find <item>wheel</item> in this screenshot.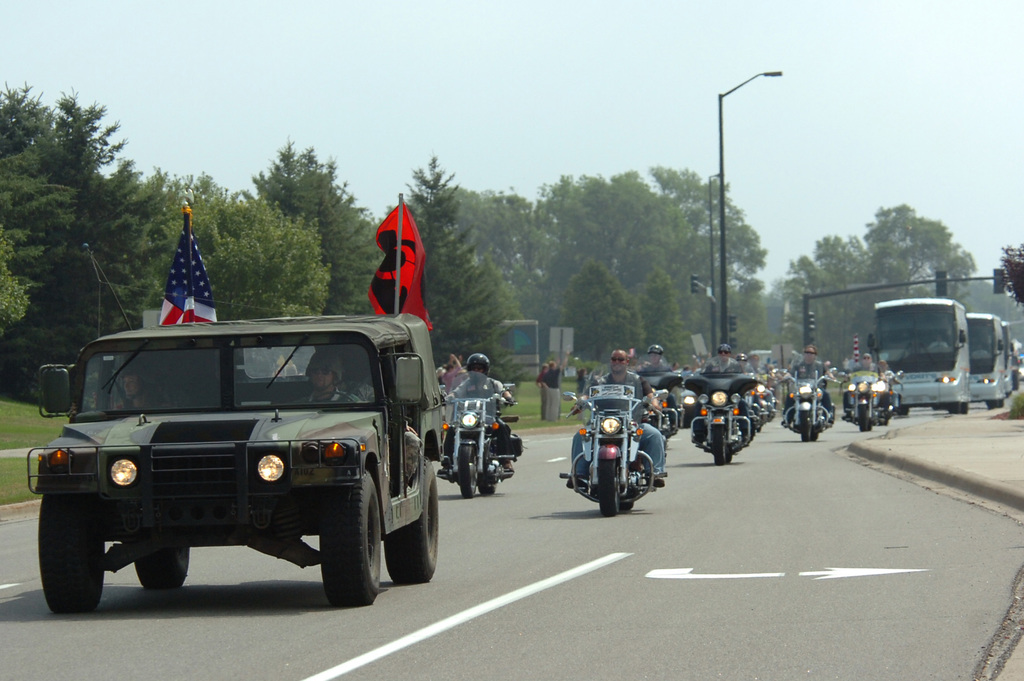
The bounding box for <item>wheel</item> is bbox=(950, 401, 963, 412).
